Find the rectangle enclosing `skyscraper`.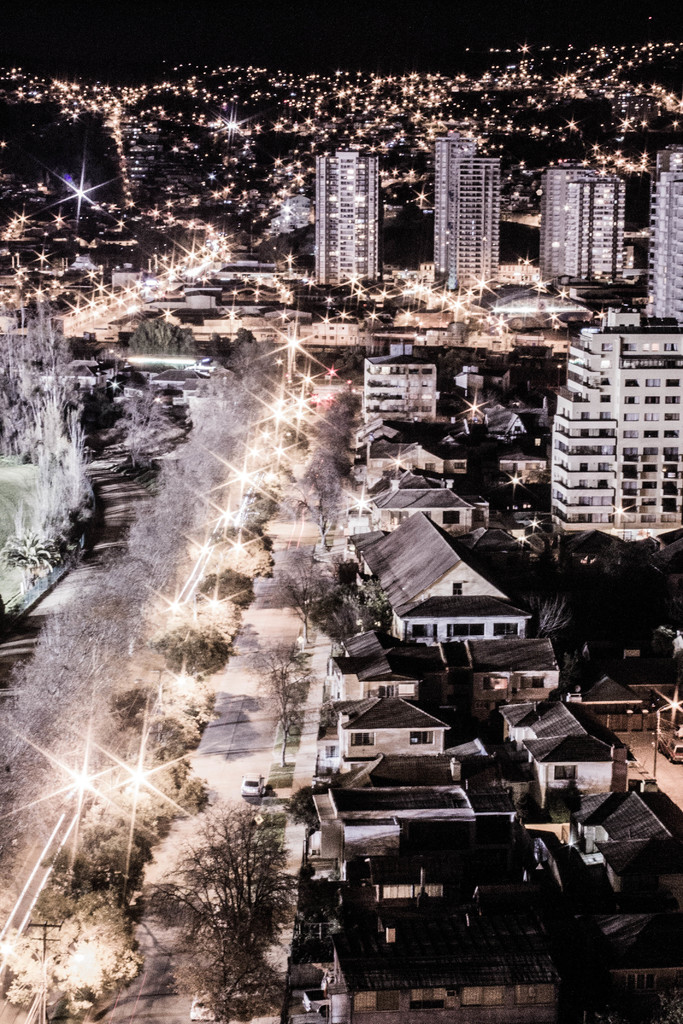
Rect(432, 137, 509, 296).
